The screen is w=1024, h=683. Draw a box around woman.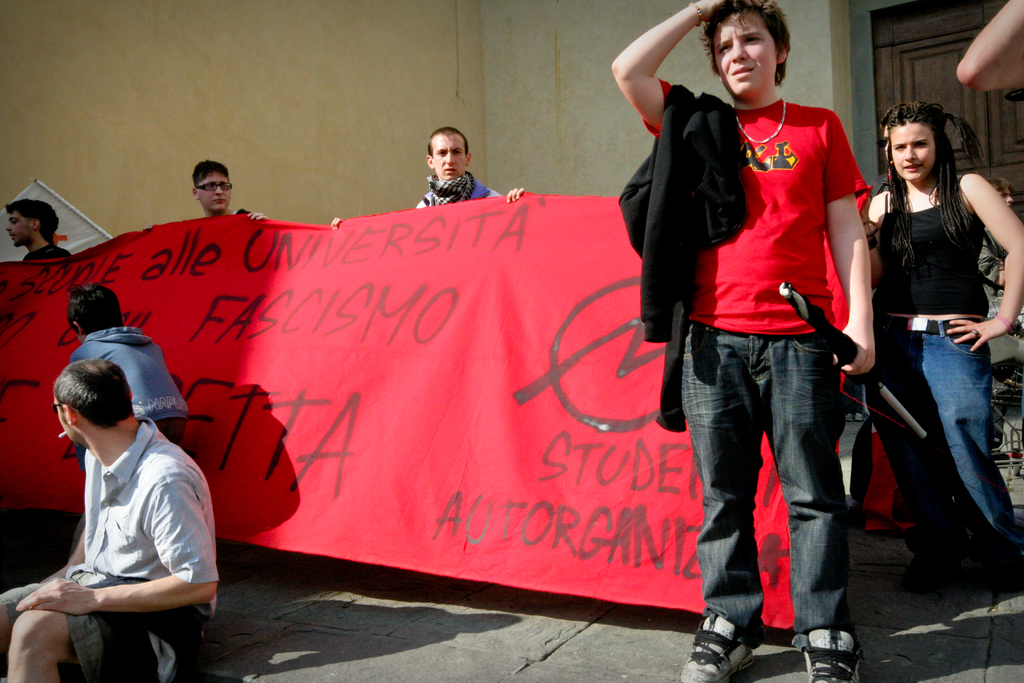
locate(863, 89, 1023, 578).
